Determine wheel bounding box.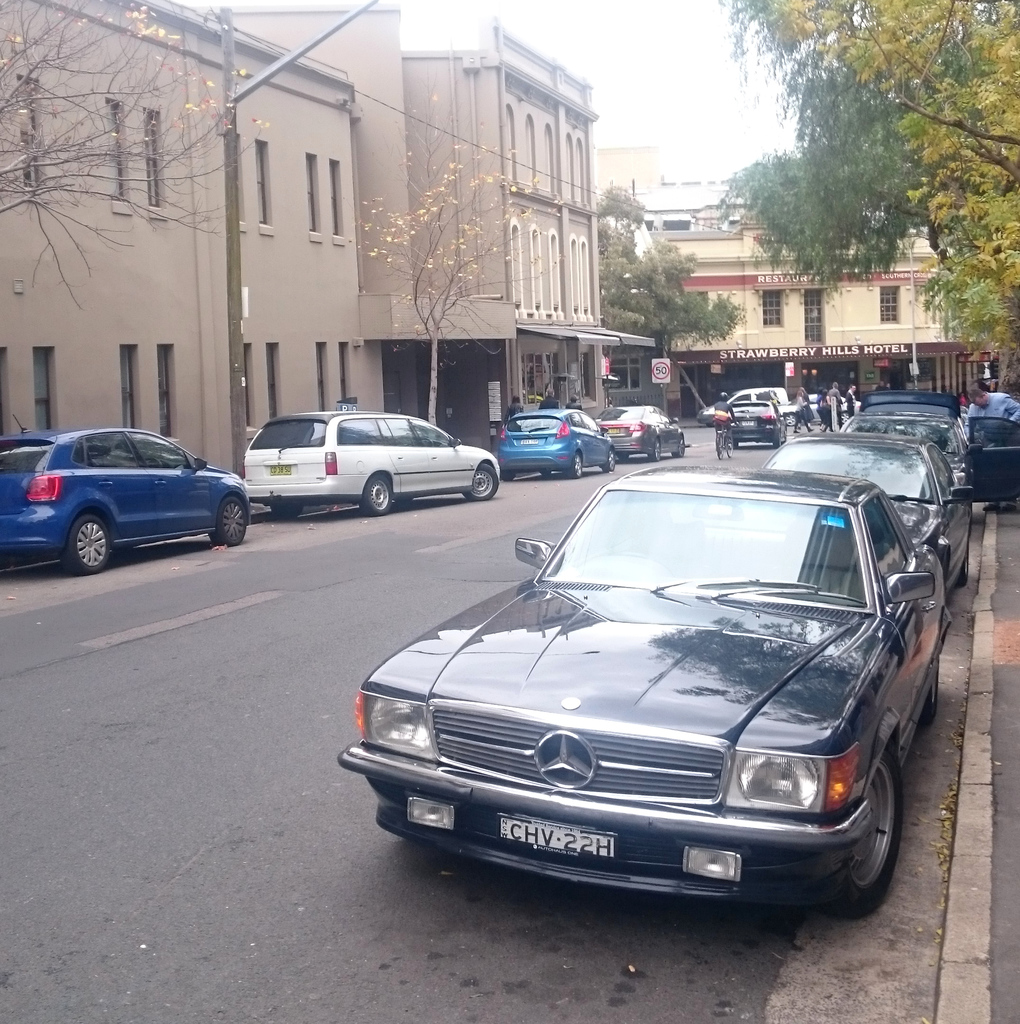
Determined: [x1=921, y1=657, x2=943, y2=722].
